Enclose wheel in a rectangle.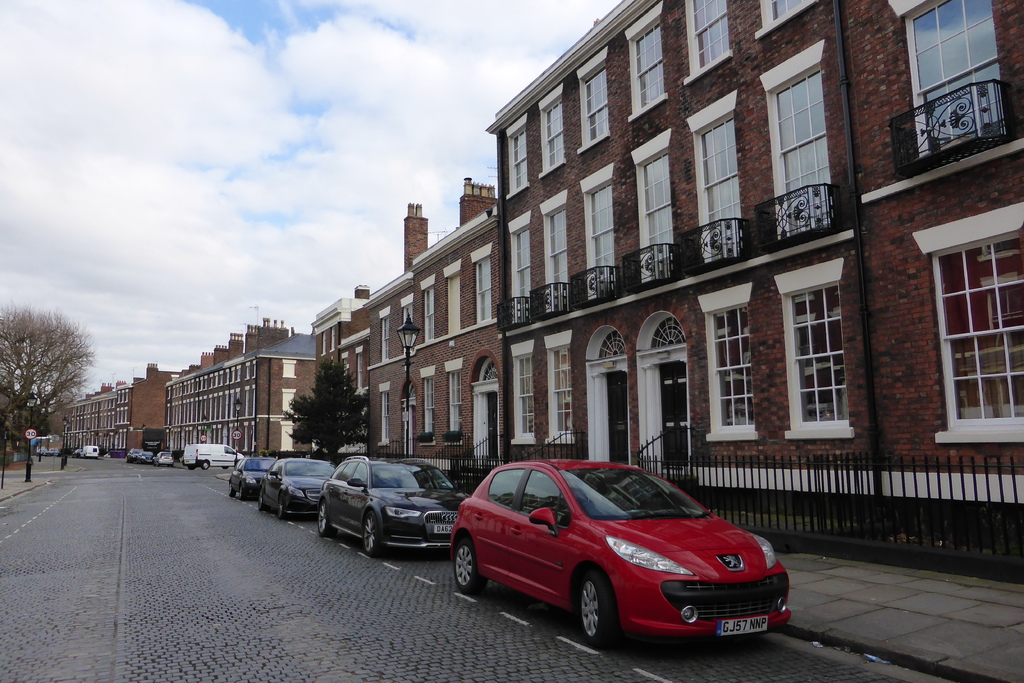
(left=362, top=507, right=381, bottom=559).
